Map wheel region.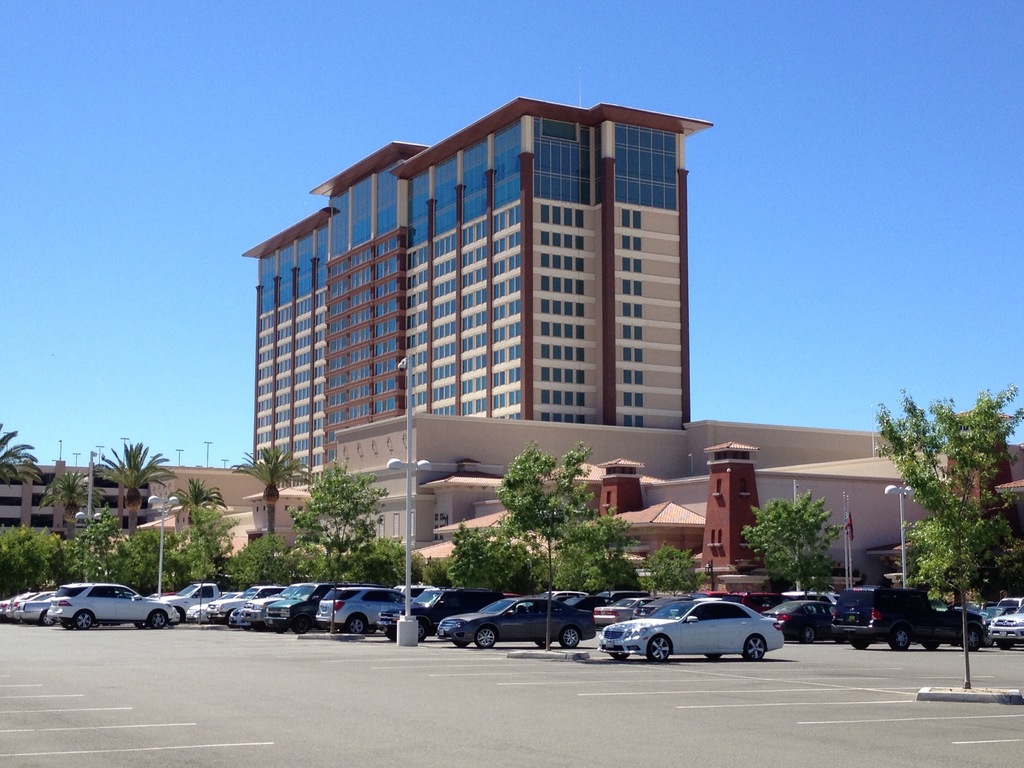
Mapped to bbox(612, 653, 629, 660).
